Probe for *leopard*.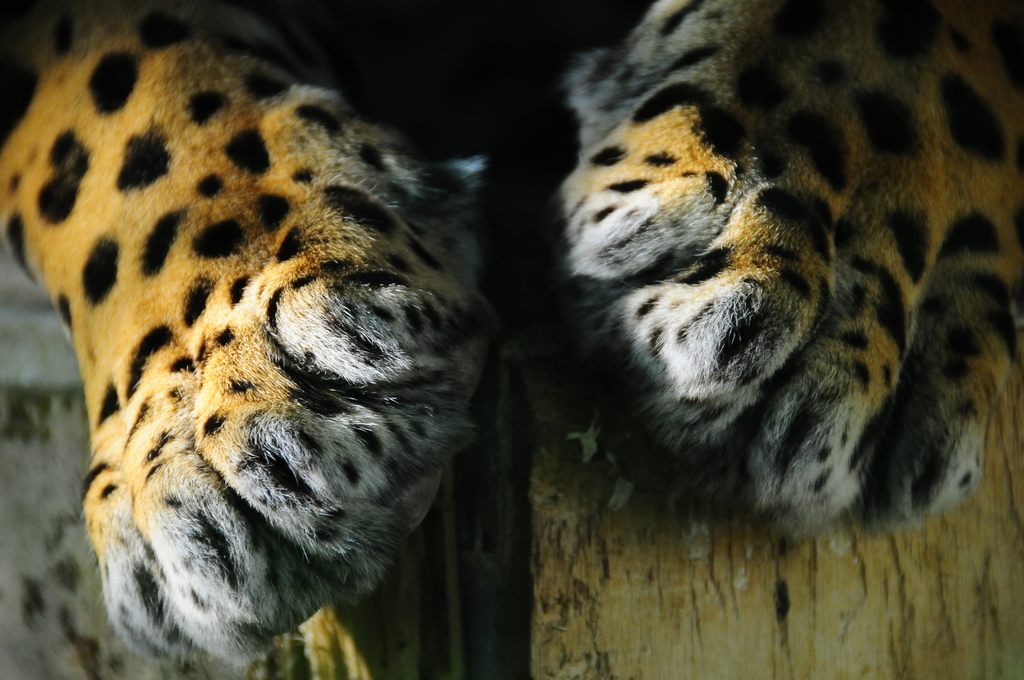
Probe result: (0, 0, 1023, 679).
